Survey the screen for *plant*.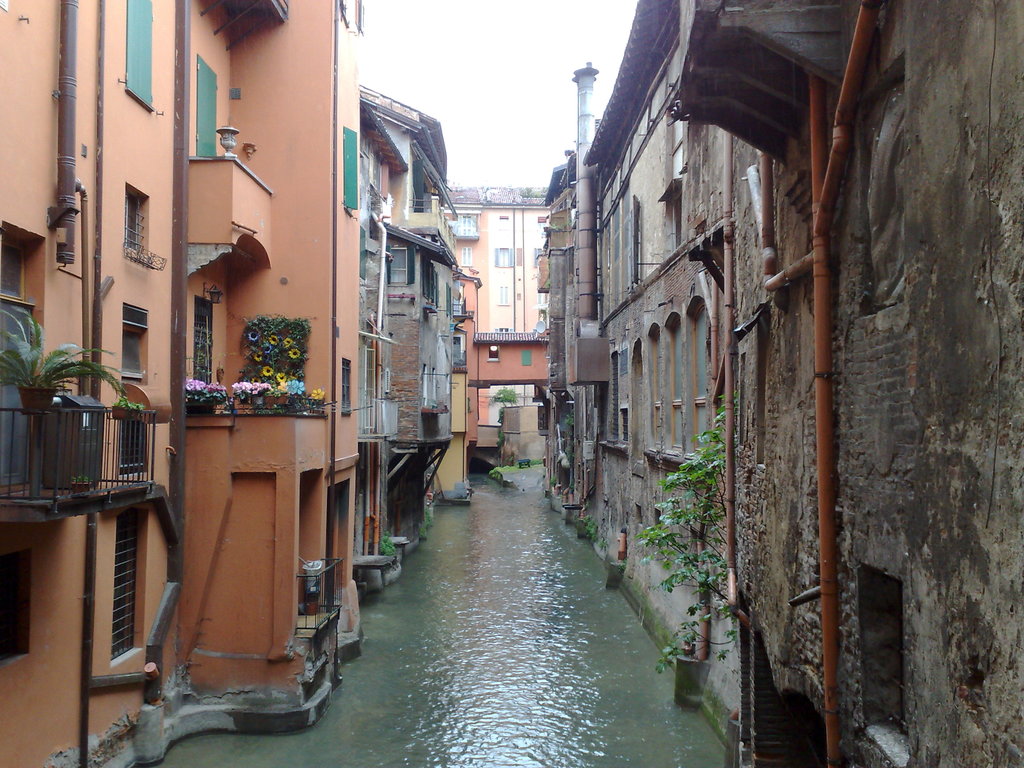
Survey found: x1=77 y1=475 x2=93 y2=483.
